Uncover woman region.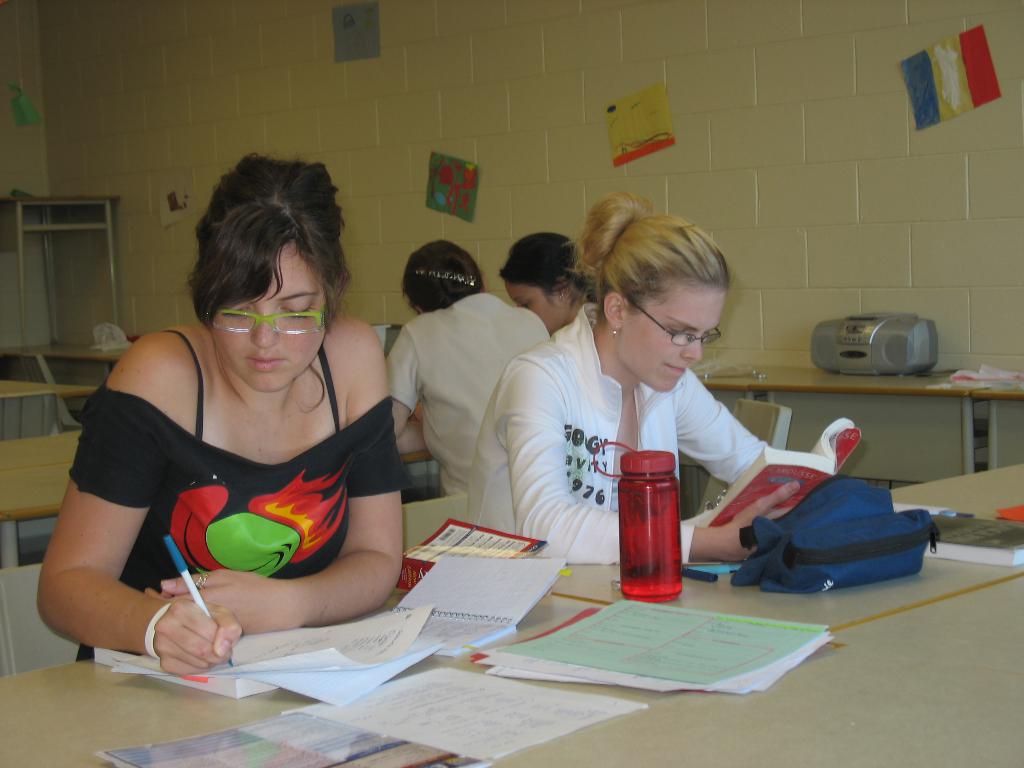
Uncovered: BBox(463, 195, 817, 565).
